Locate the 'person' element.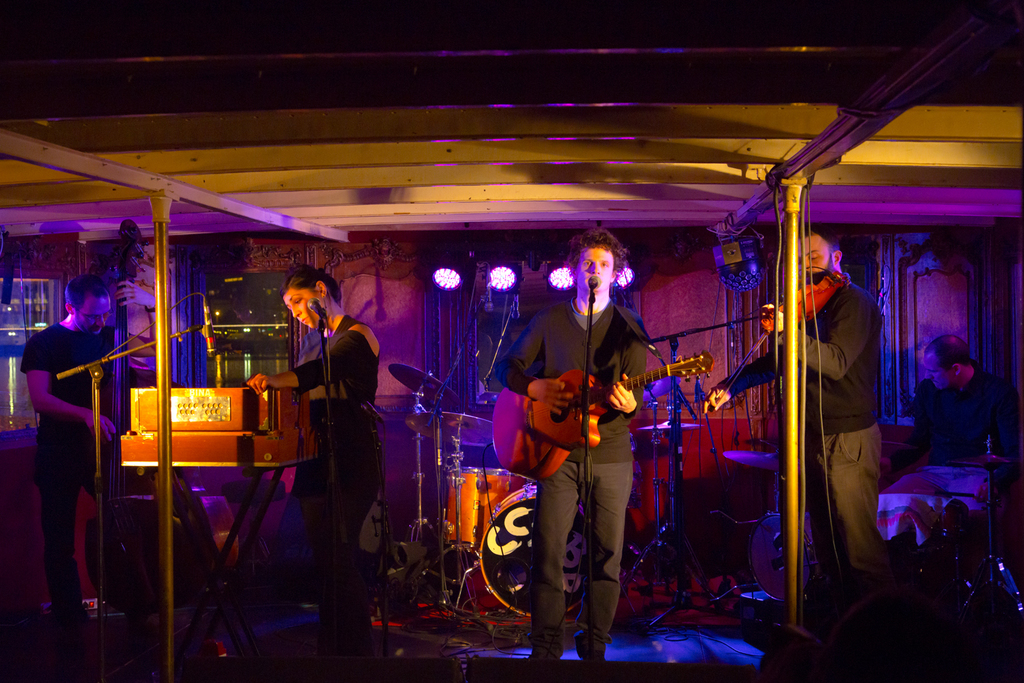
Element bbox: bbox(903, 333, 1023, 483).
